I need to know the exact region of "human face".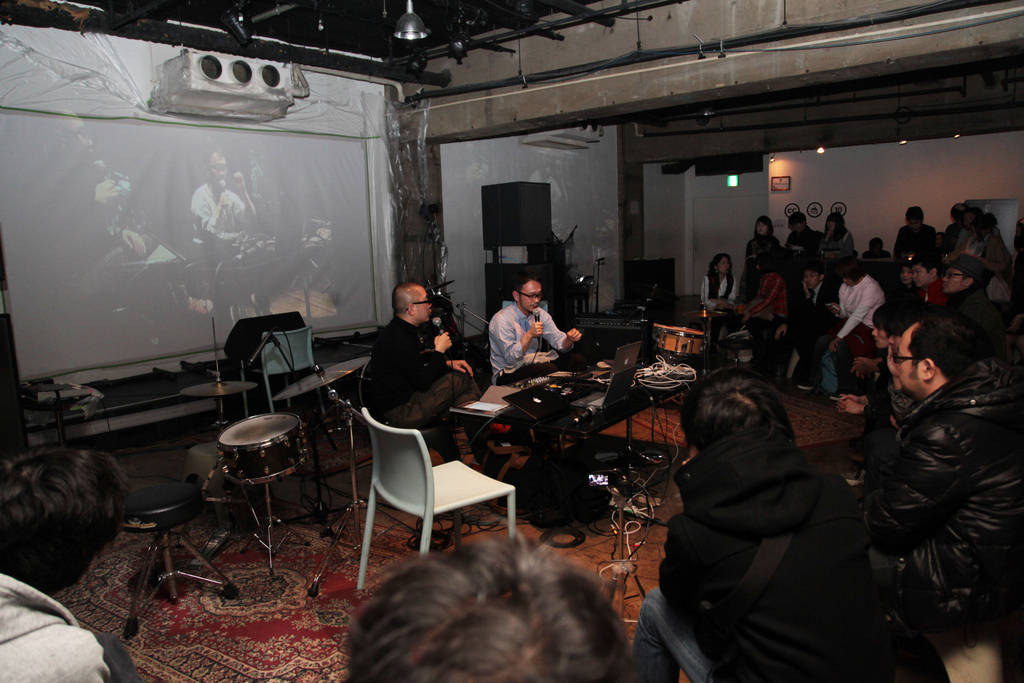
Region: (918,265,926,283).
